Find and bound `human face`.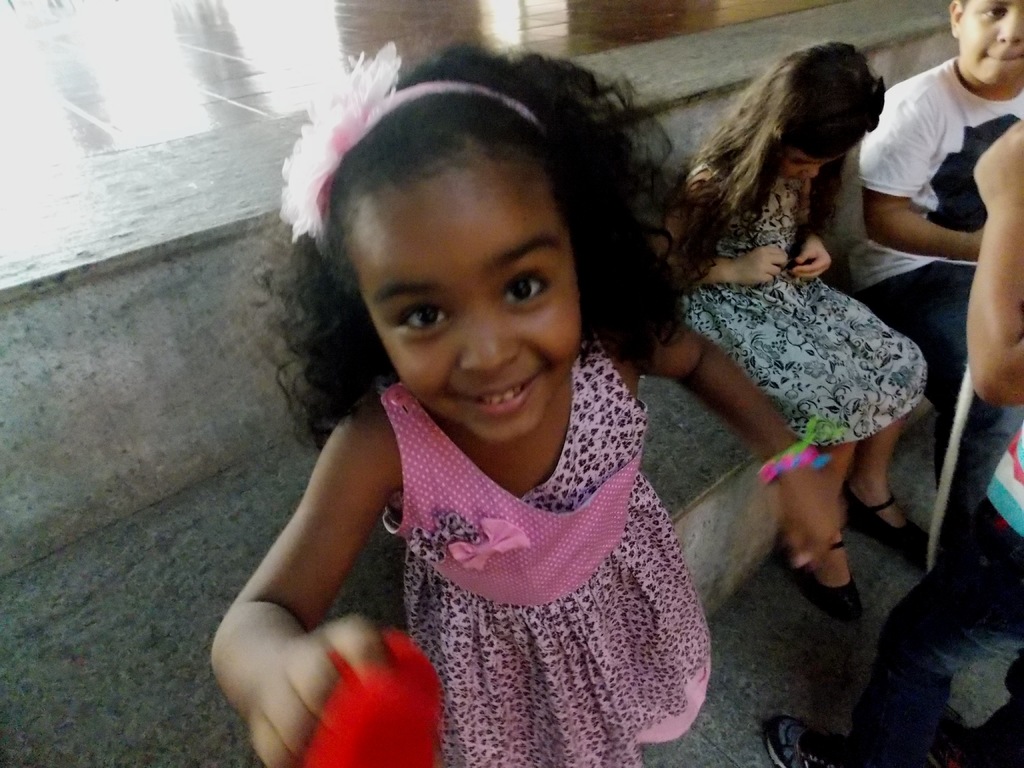
Bound: box(355, 168, 579, 442).
